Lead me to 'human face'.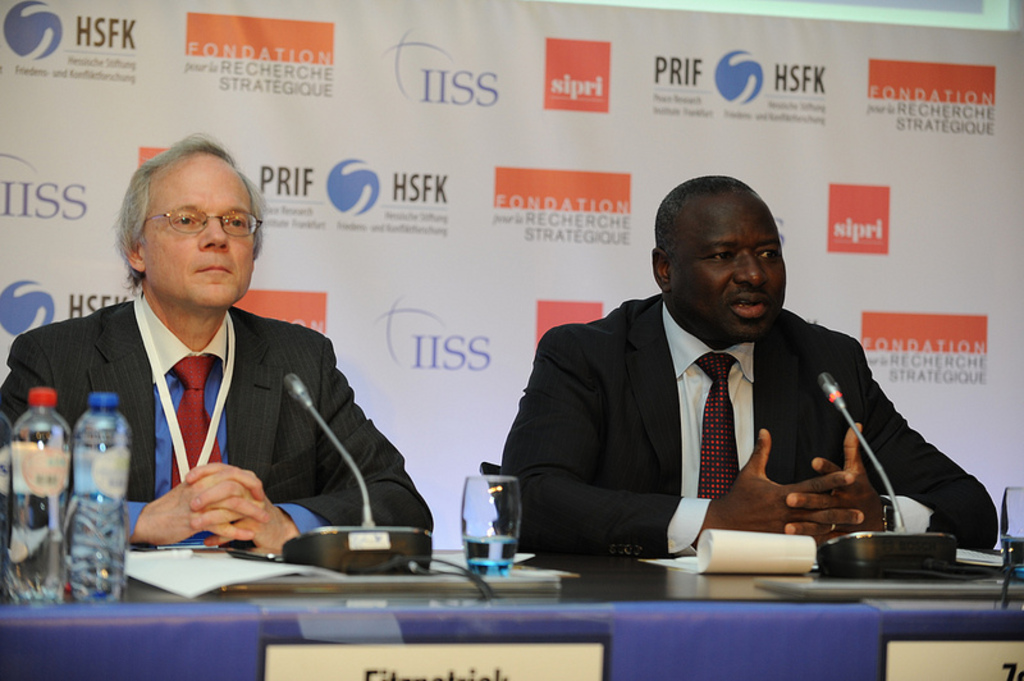
Lead to crop(142, 151, 255, 314).
